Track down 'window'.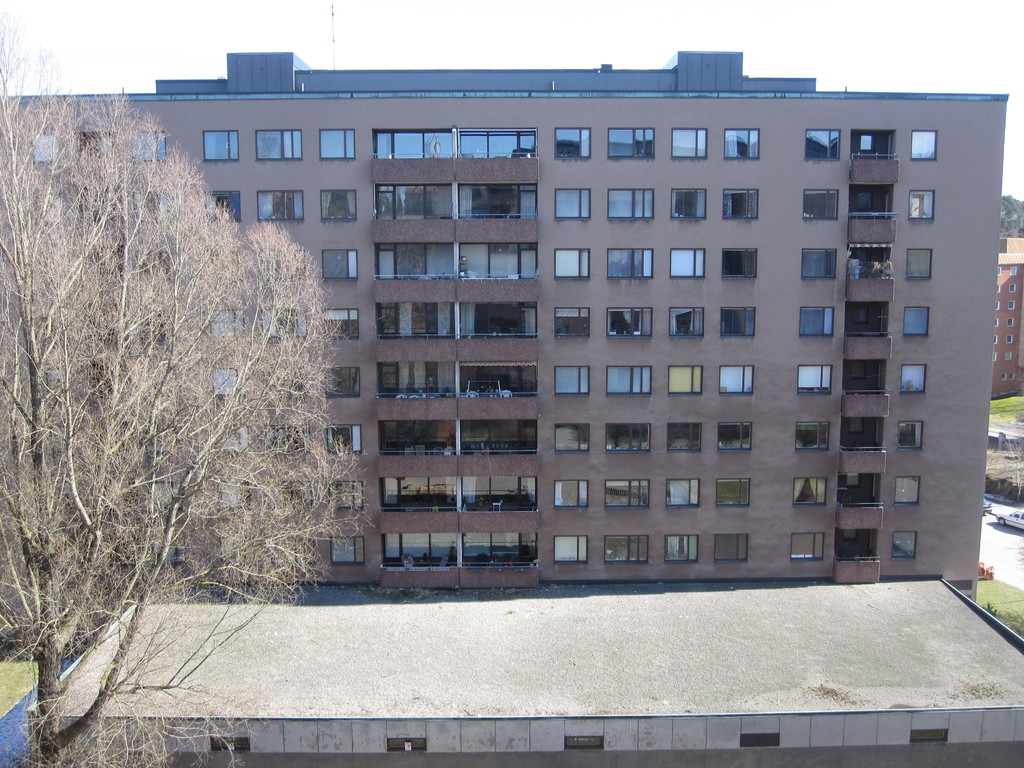
Tracked to <bbox>801, 127, 841, 161</bbox>.
